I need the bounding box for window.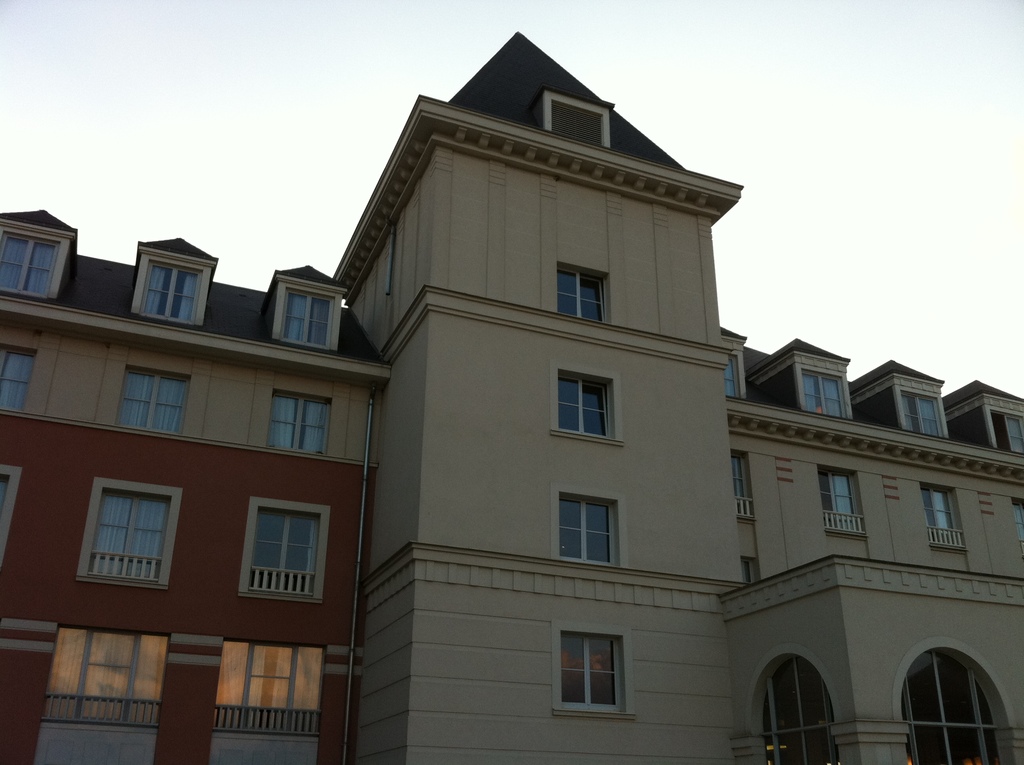
Here it is: box=[801, 366, 849, 415].
